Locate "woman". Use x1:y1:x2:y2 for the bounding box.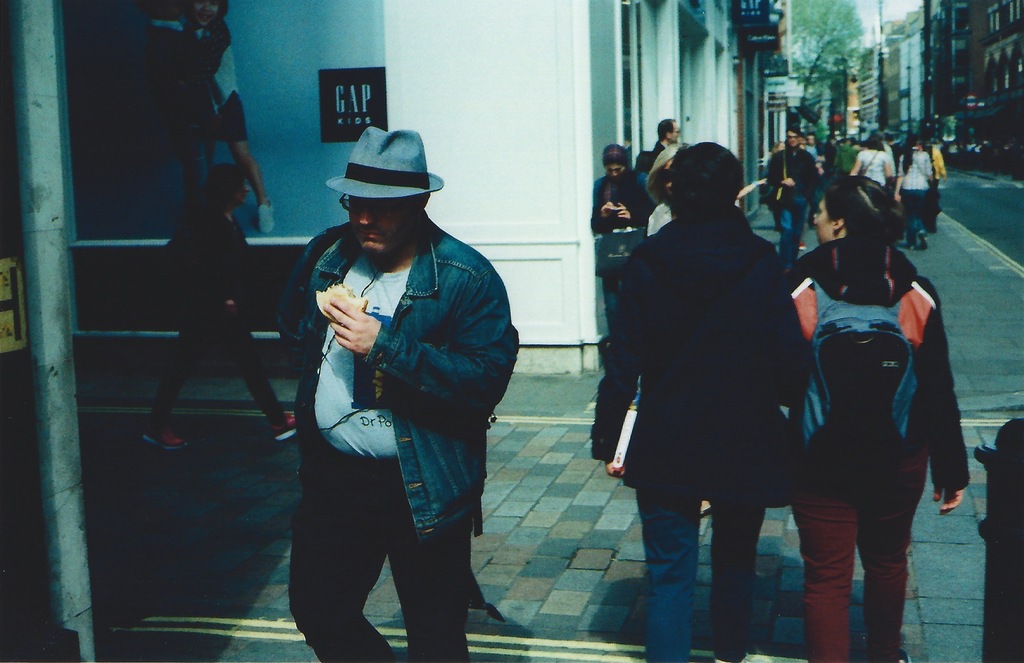
859:138:892:192.
